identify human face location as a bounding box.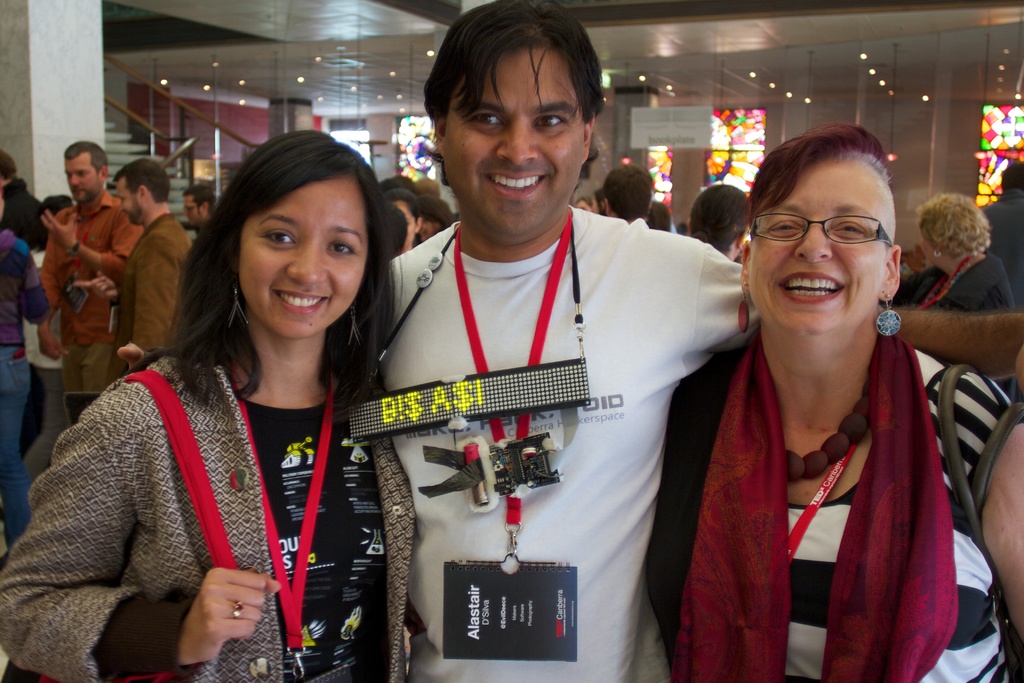
l=114, t=172, r=140, b=226.
